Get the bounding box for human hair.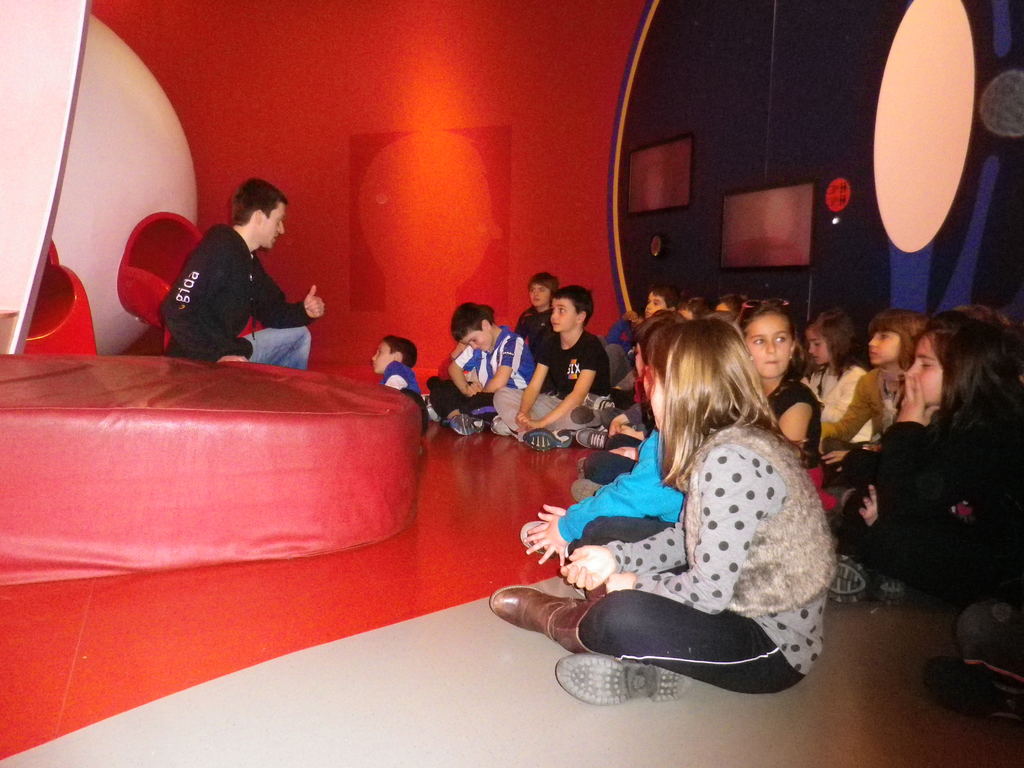
box(955, 303, 1009, 328).
